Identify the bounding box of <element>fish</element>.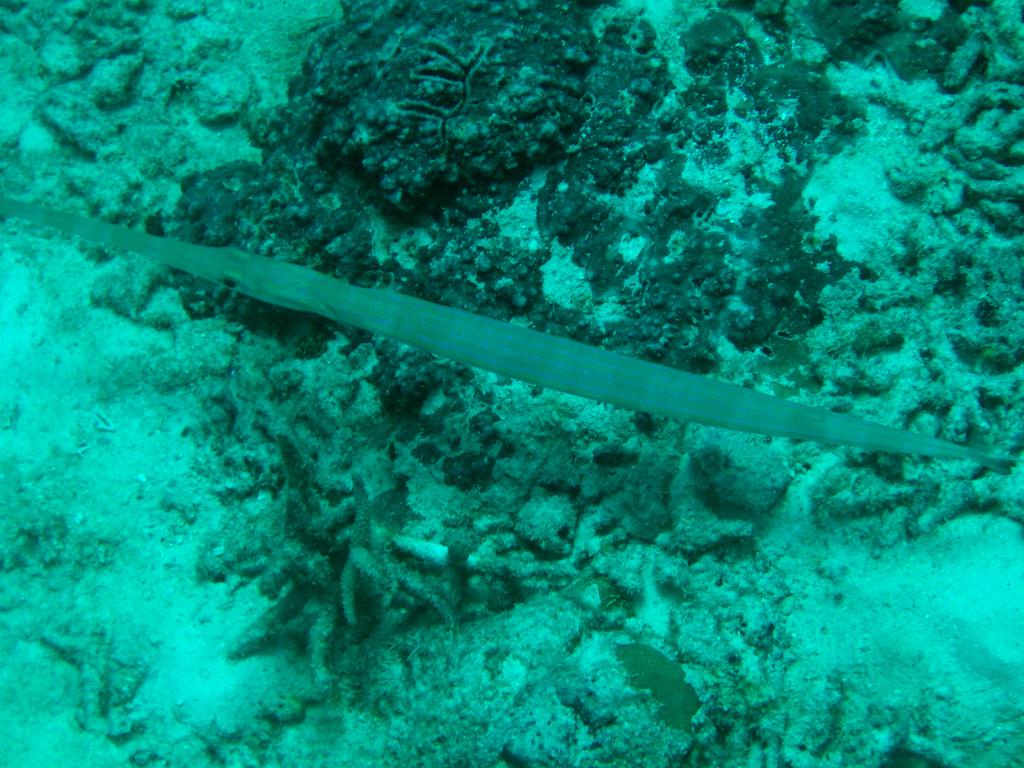
<bbox>0, 188, 1016, 472</bbox>.
